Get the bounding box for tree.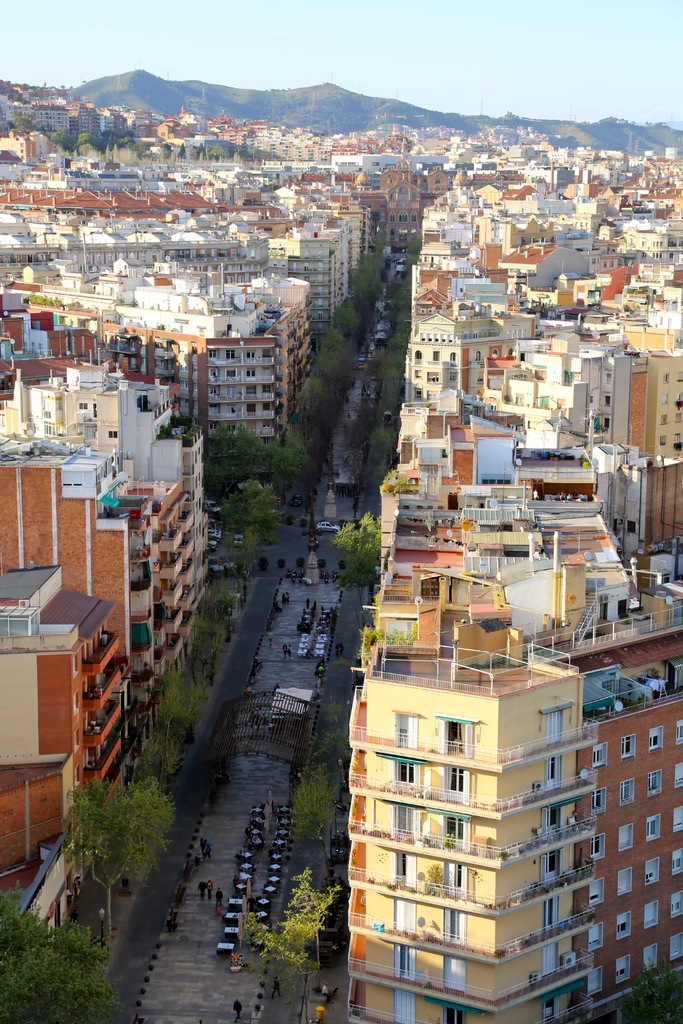
186/586/256/678.
